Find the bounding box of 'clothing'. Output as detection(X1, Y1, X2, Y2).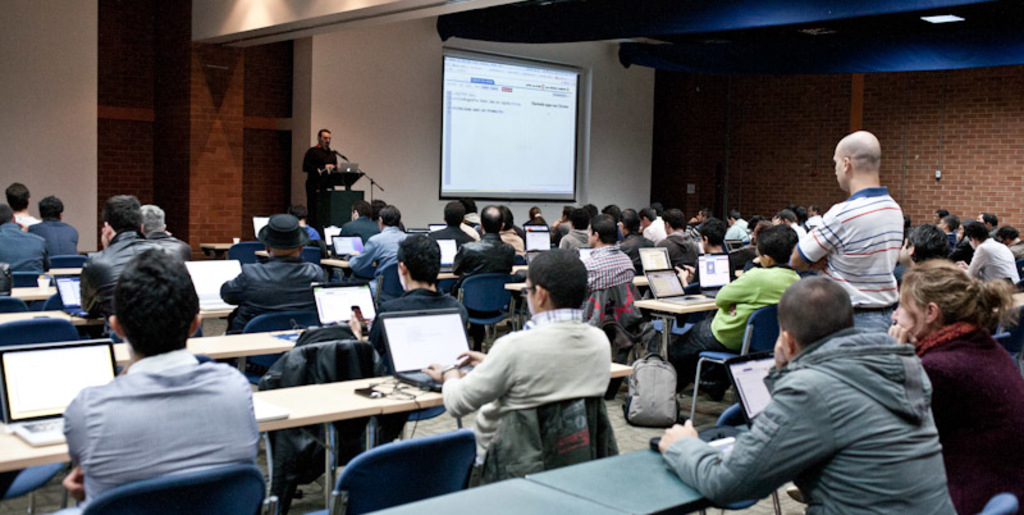
detection(221, 251, 329, 334).
